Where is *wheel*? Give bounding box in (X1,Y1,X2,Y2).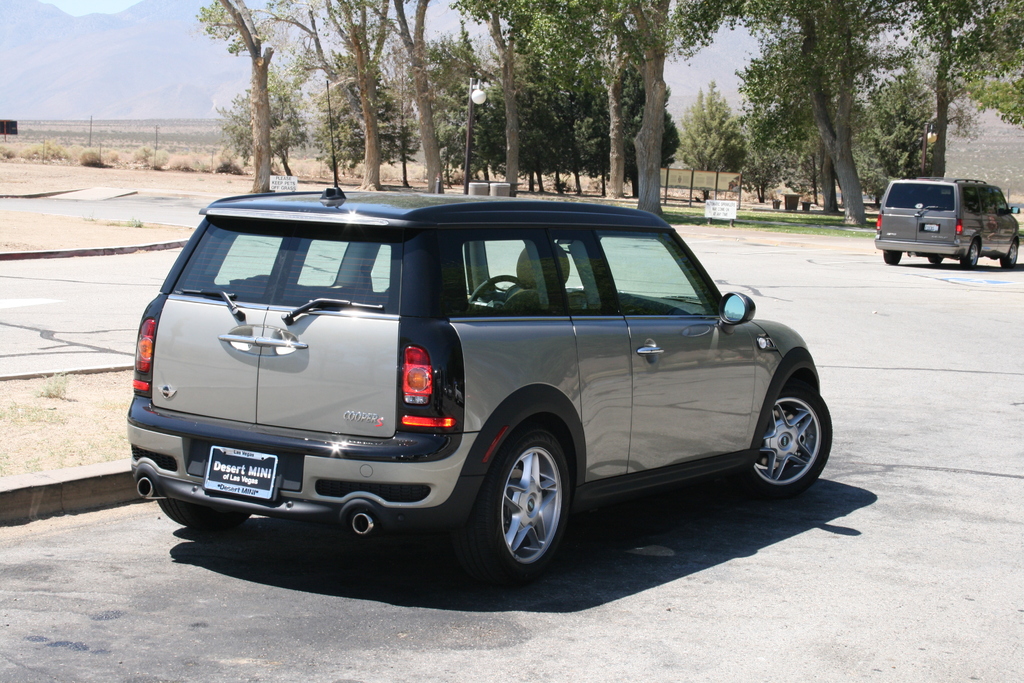
(161,497,255,541).
